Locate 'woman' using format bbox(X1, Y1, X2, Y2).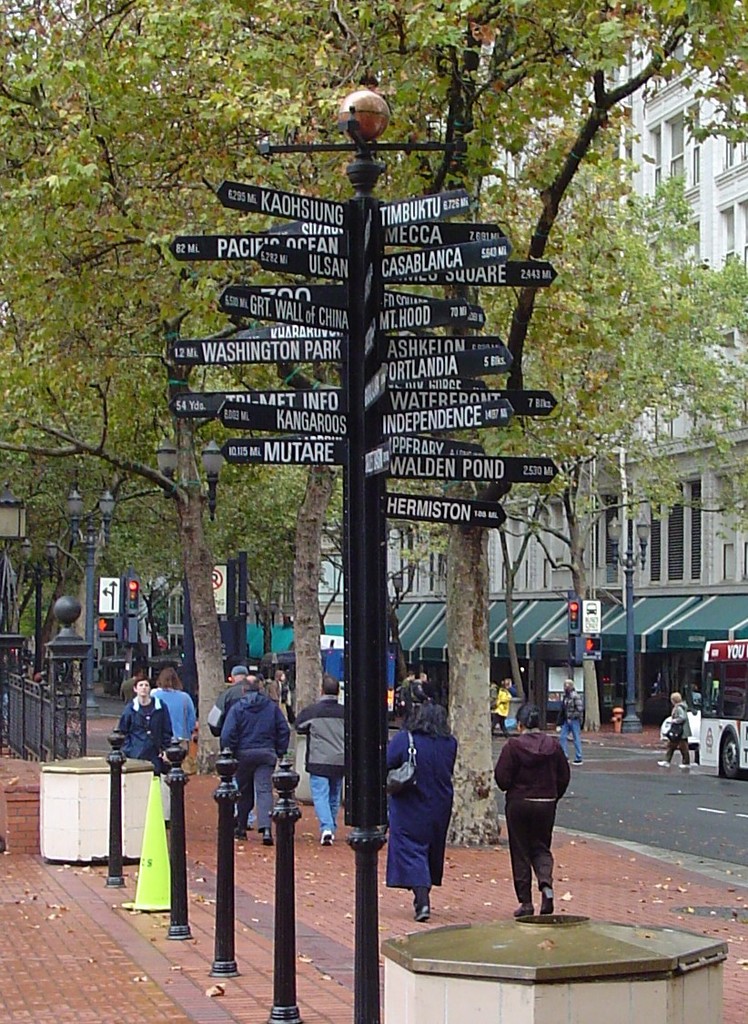
bbox(384, 699, 459, 917).
